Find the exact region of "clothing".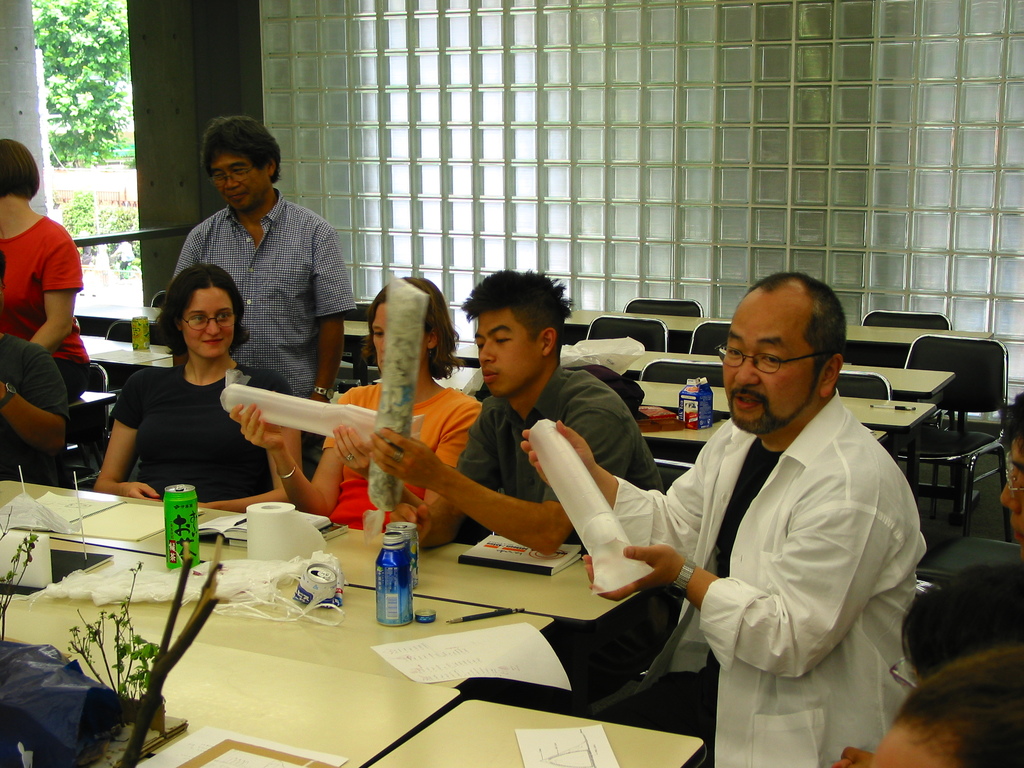
Exact region: [451, 359, 689, 715].
